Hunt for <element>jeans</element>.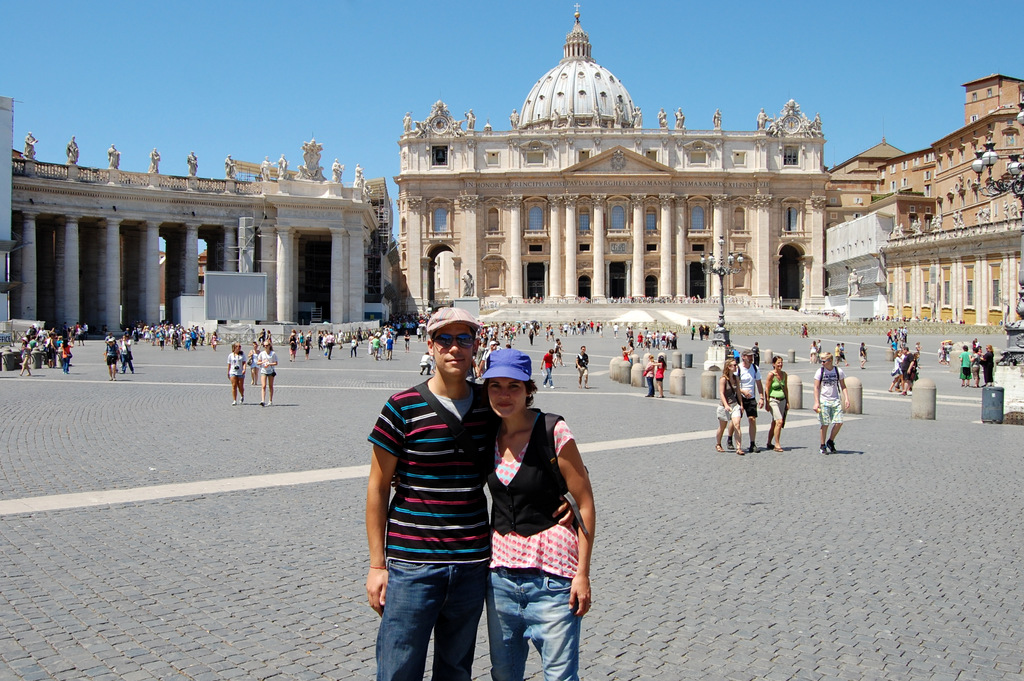
Hunted down at Rect(375, 560, 492, 680).
